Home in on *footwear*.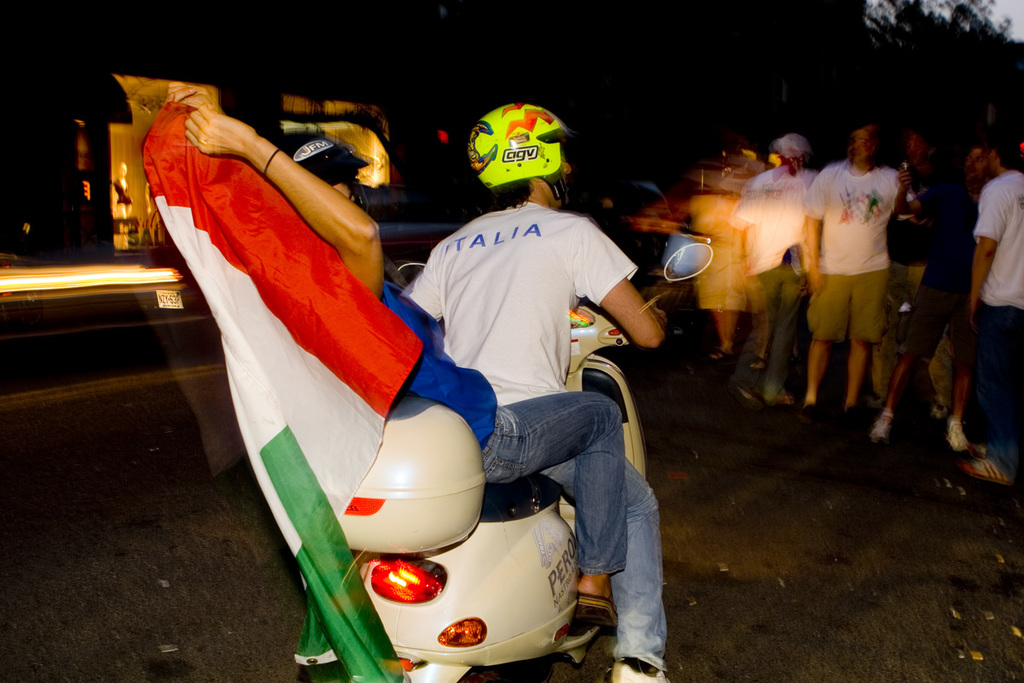
Homed in at left=609, top=661, right=670, bottom=682.
